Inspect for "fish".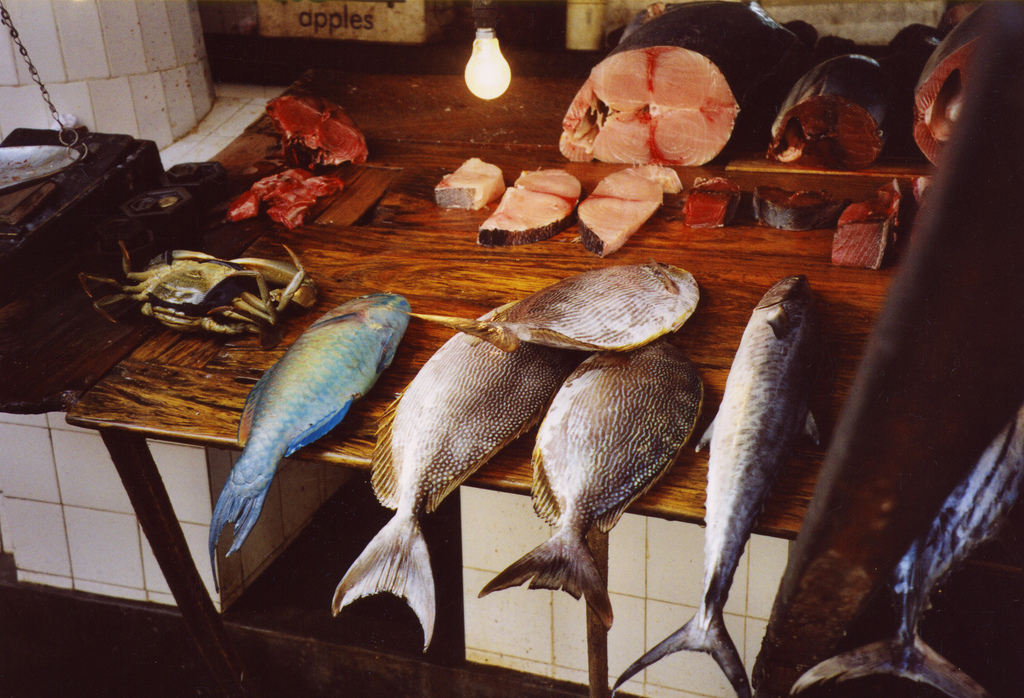
Inspection: [left=409, top=260, right=701, bottom=363].
